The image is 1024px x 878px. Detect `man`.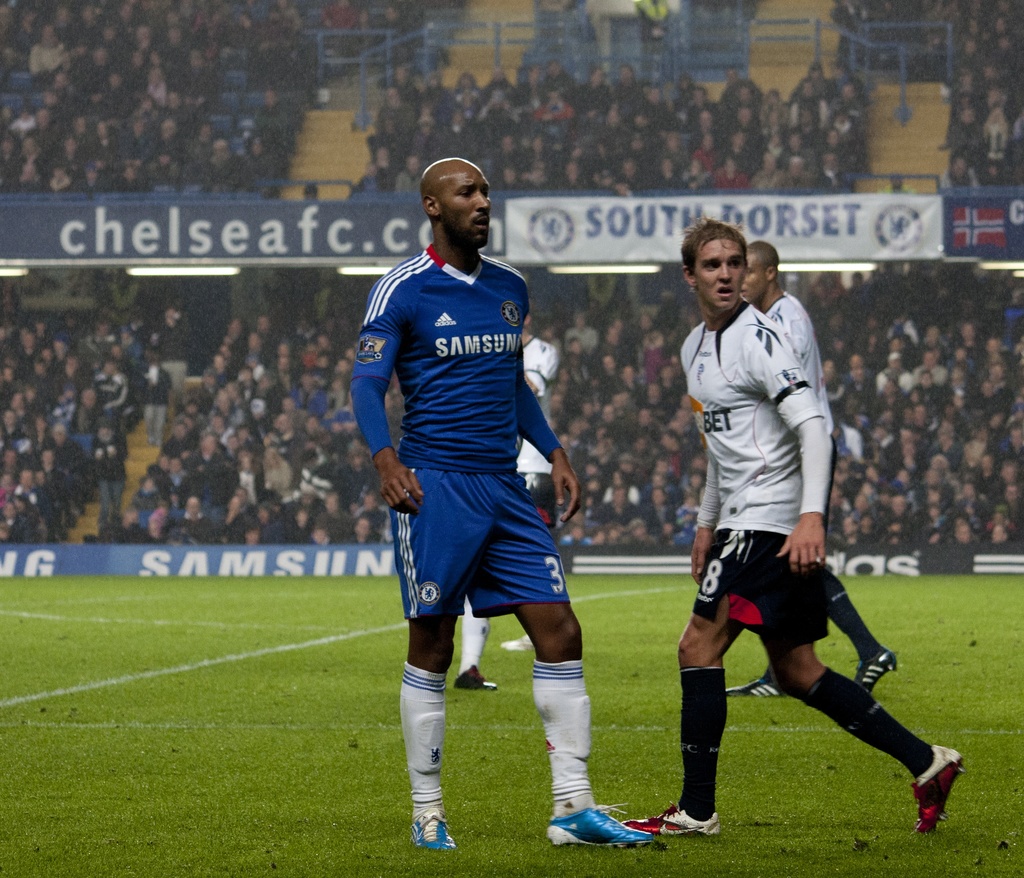
Detection: {"x1": 725, "y1": 241, "x2": 895, "y2": 703}.
